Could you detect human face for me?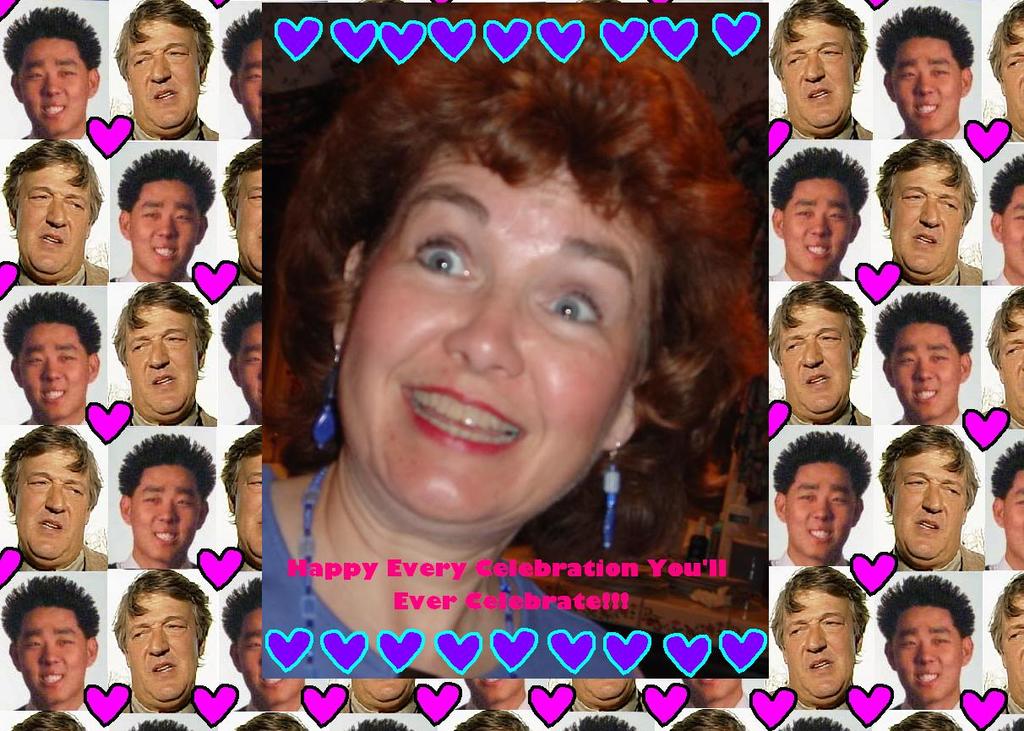
Detection result: 128,172,196,271.
